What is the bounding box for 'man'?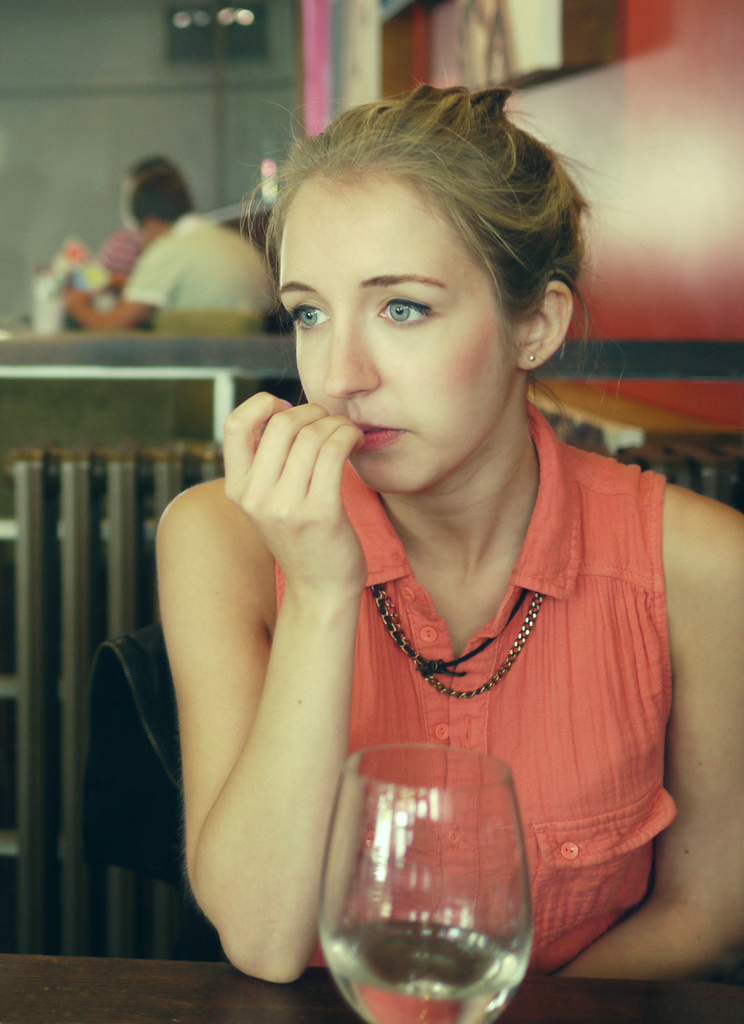
69,175,276,436.
